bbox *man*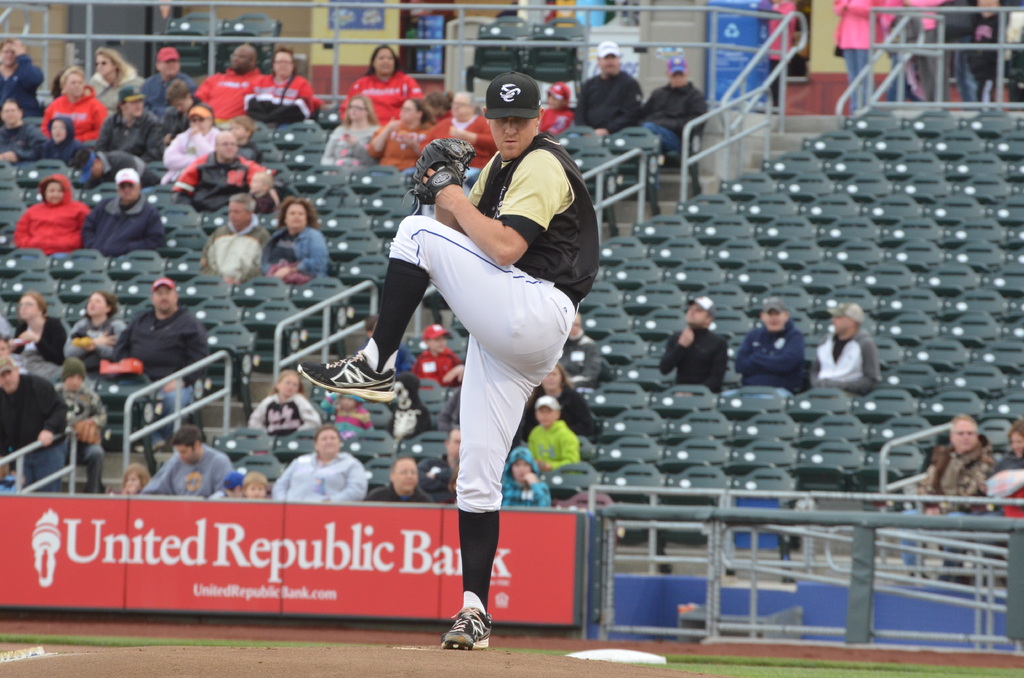
[1,31,47,111]
